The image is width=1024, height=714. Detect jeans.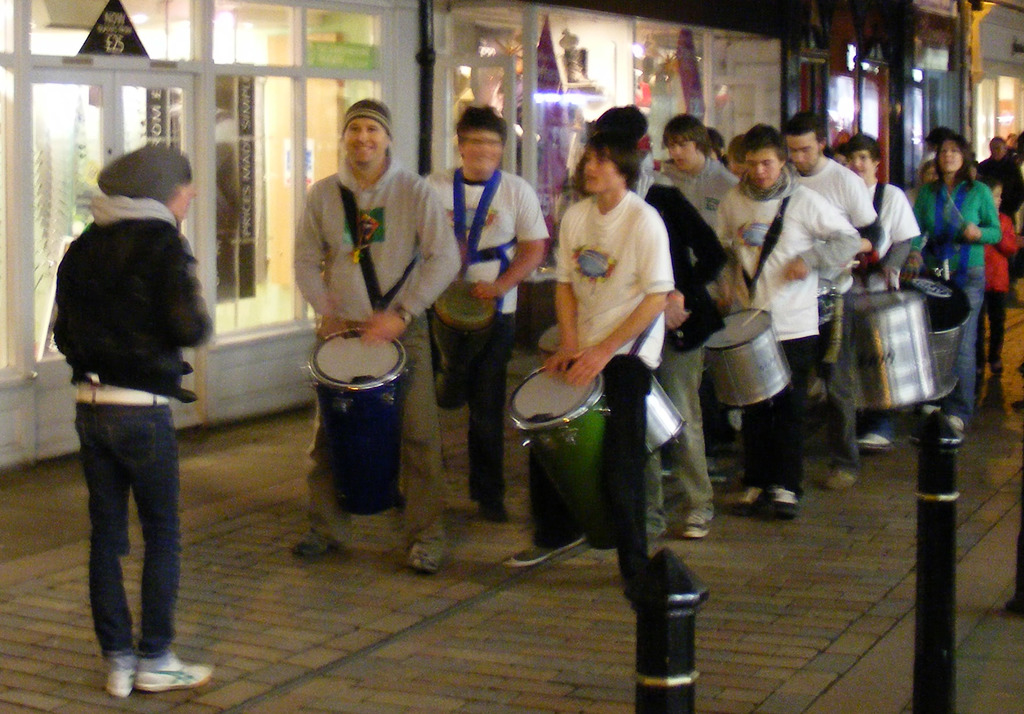
Detection: [x1=939, y1=277, x2=986, y2=416].
